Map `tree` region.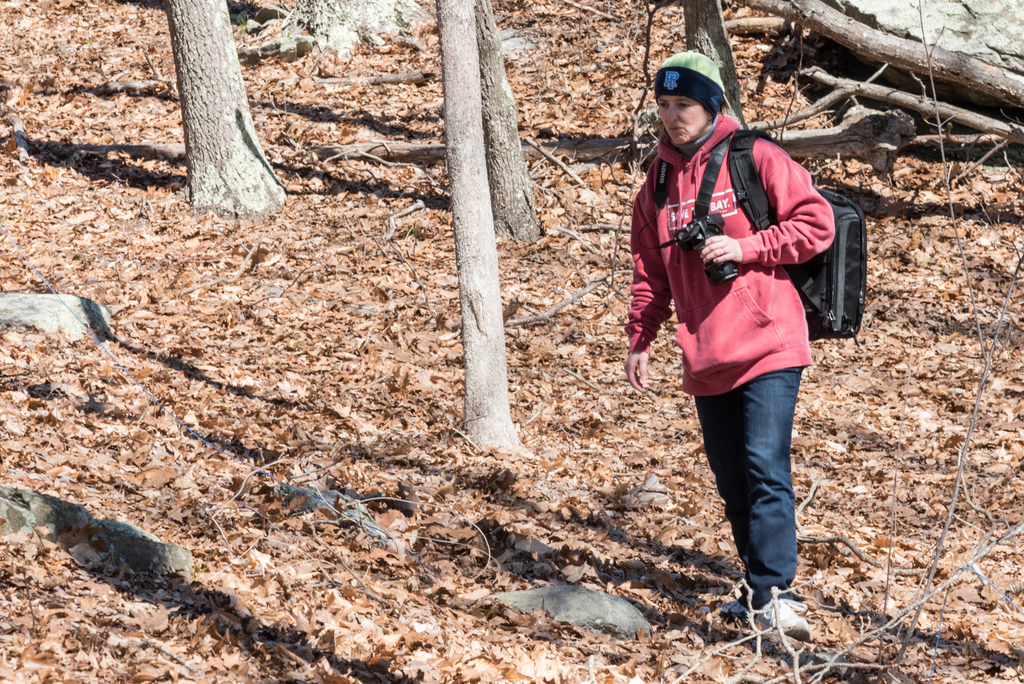
Mapped to 438/0/546/460.
